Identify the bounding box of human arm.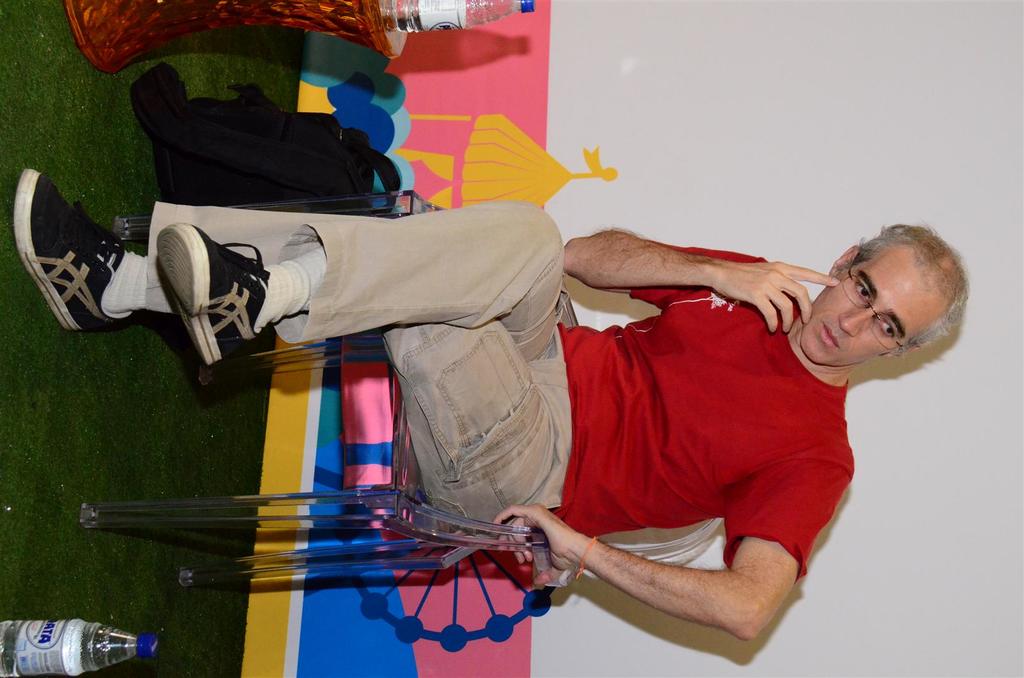
locate(560, 226, 819, 340).
